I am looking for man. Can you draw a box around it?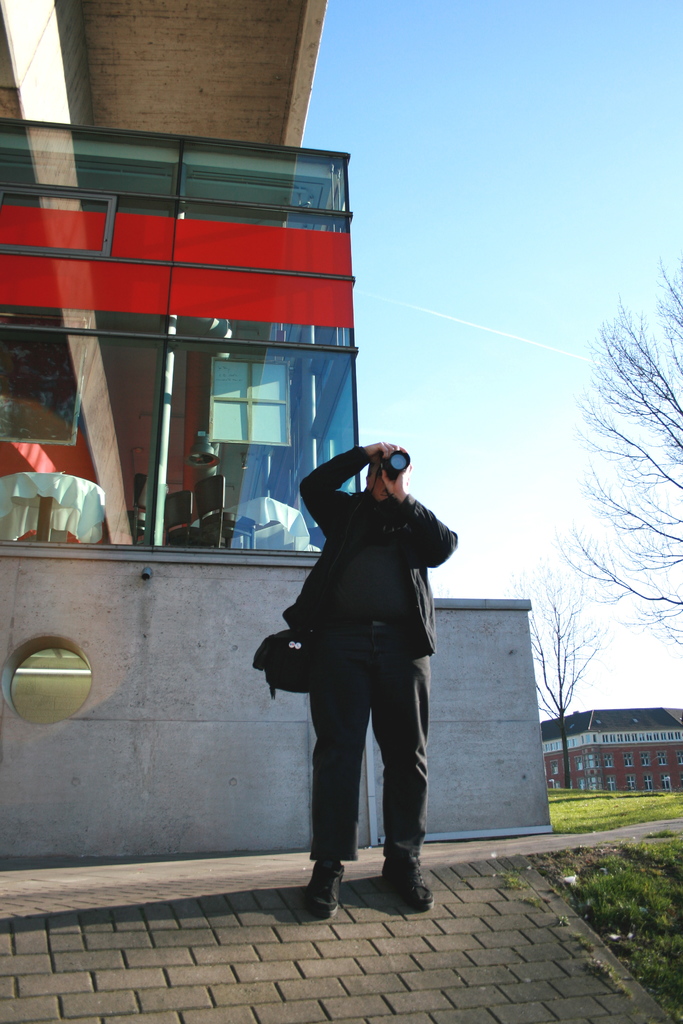
Sure, the bounding box is left=252, top=439, right=458, bottom=907.
